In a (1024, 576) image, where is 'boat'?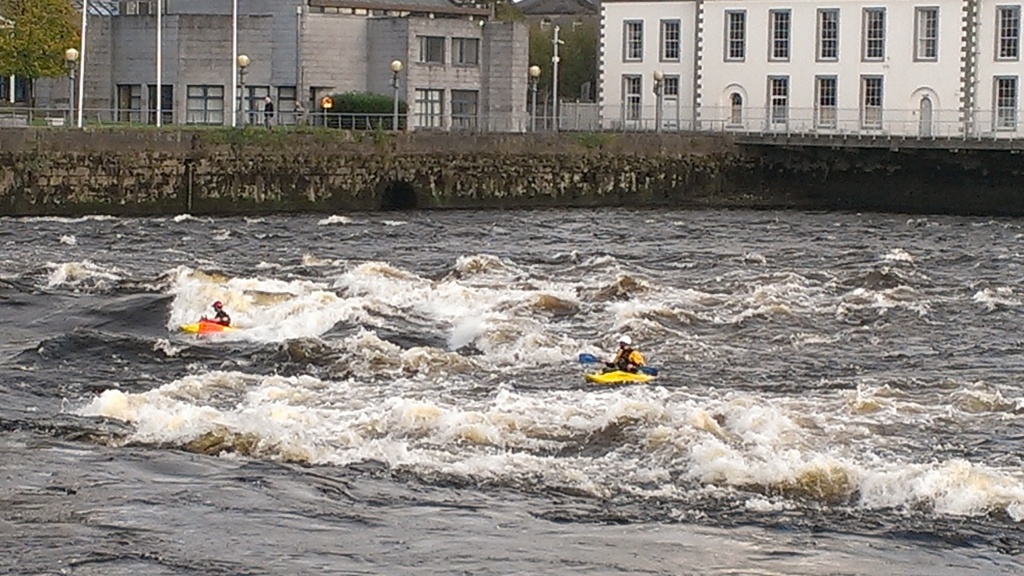
l=585, t=351, r=658, b=385.
